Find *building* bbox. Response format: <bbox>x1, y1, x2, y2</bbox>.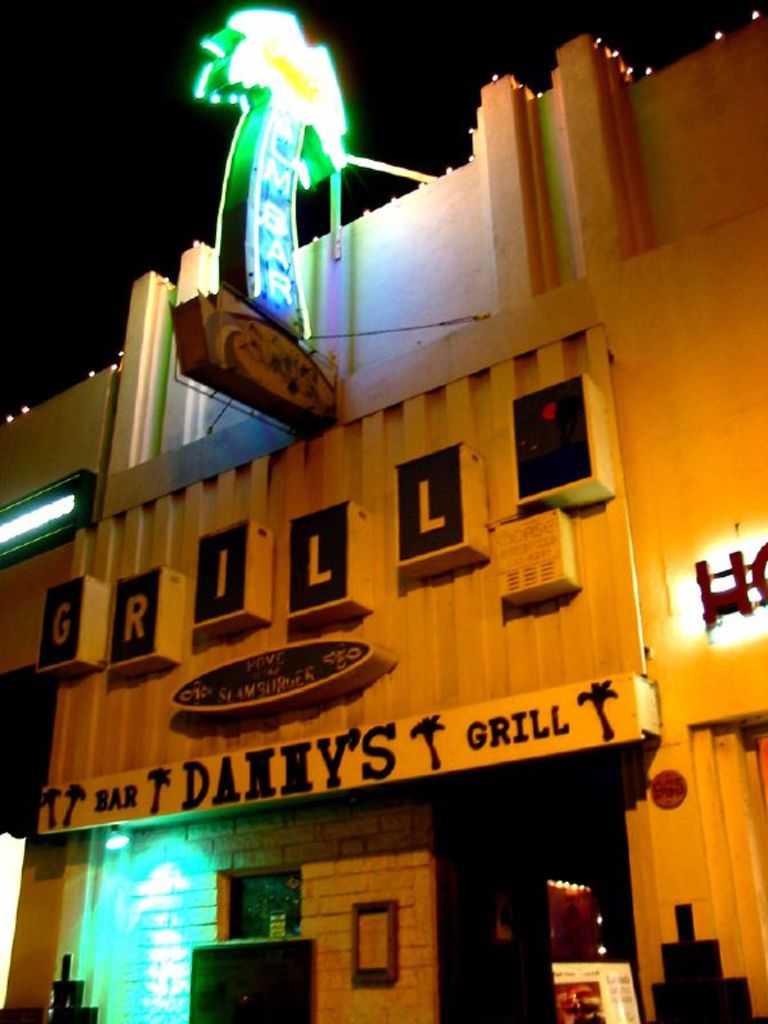
<bbox>0, 6, 767, 1023</bbox>.
